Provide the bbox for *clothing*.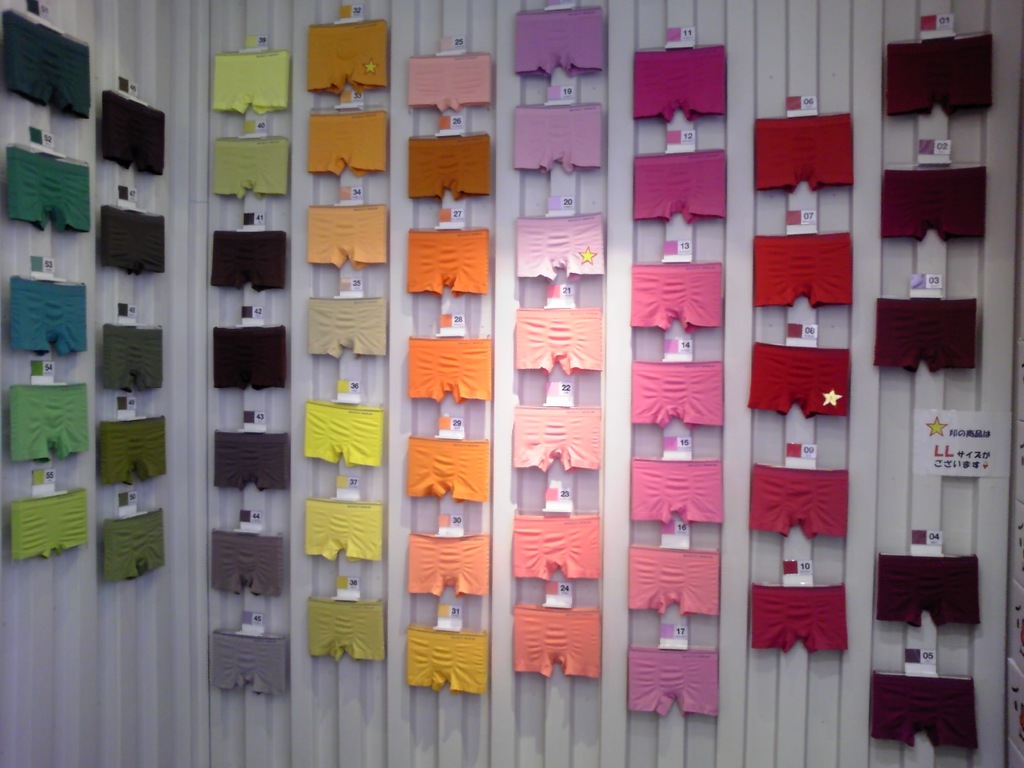
BBox(885, 164, 989, 243).
